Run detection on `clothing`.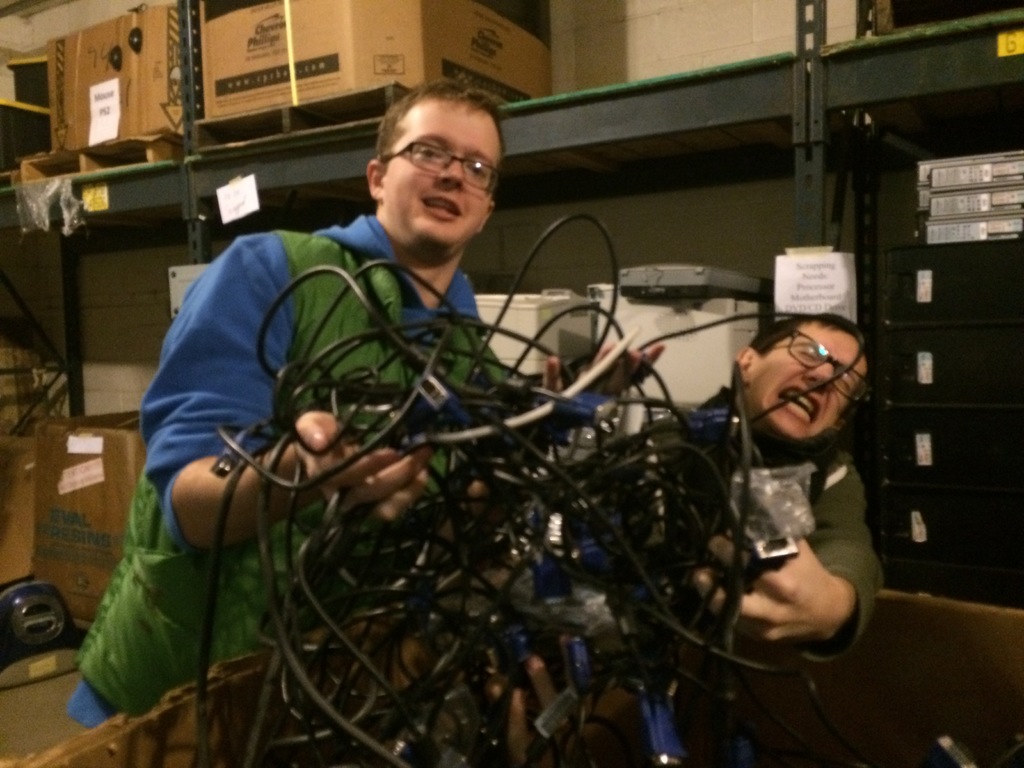
Result: box=[582, 371, 890, 687].
